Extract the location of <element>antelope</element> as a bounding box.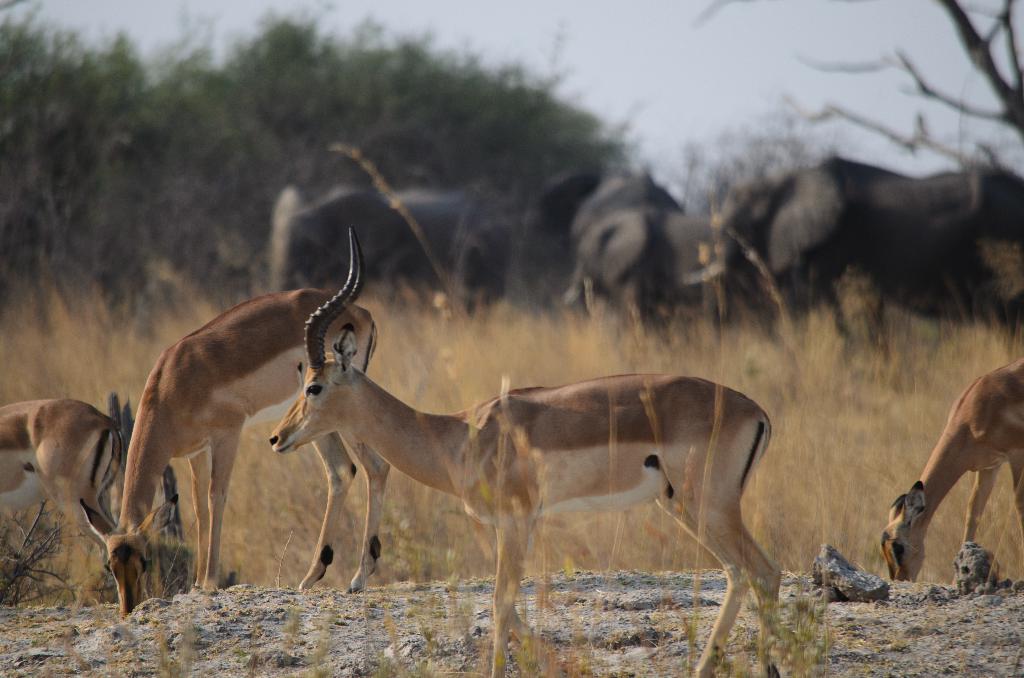
(879, 355, 1023, 582).
